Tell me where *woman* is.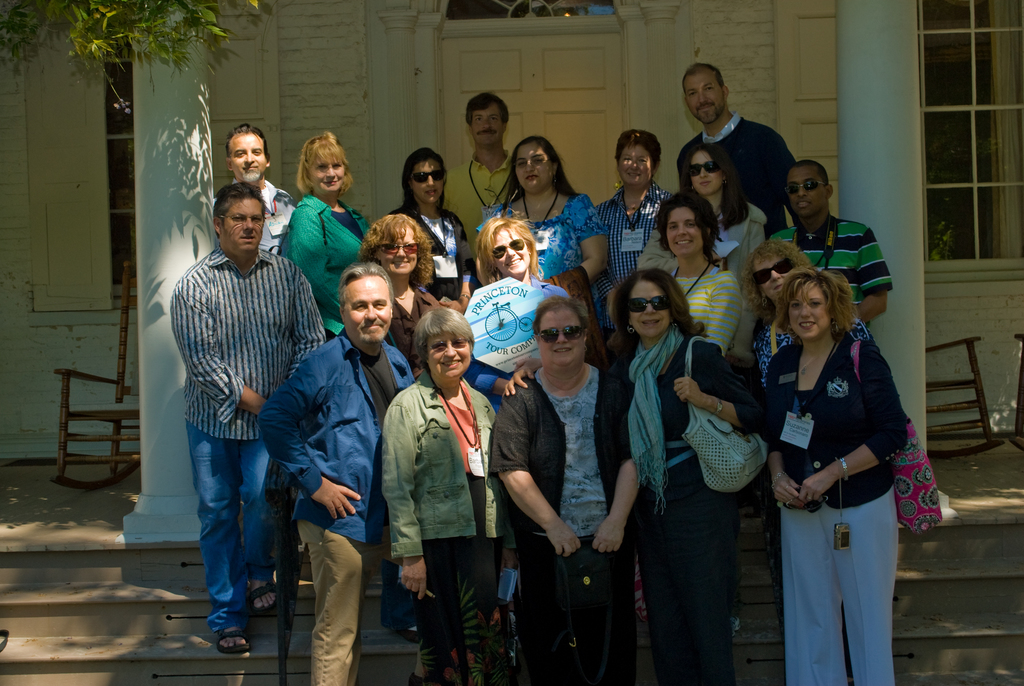
*woman* is at Rect(386, 306, 497, 685).
